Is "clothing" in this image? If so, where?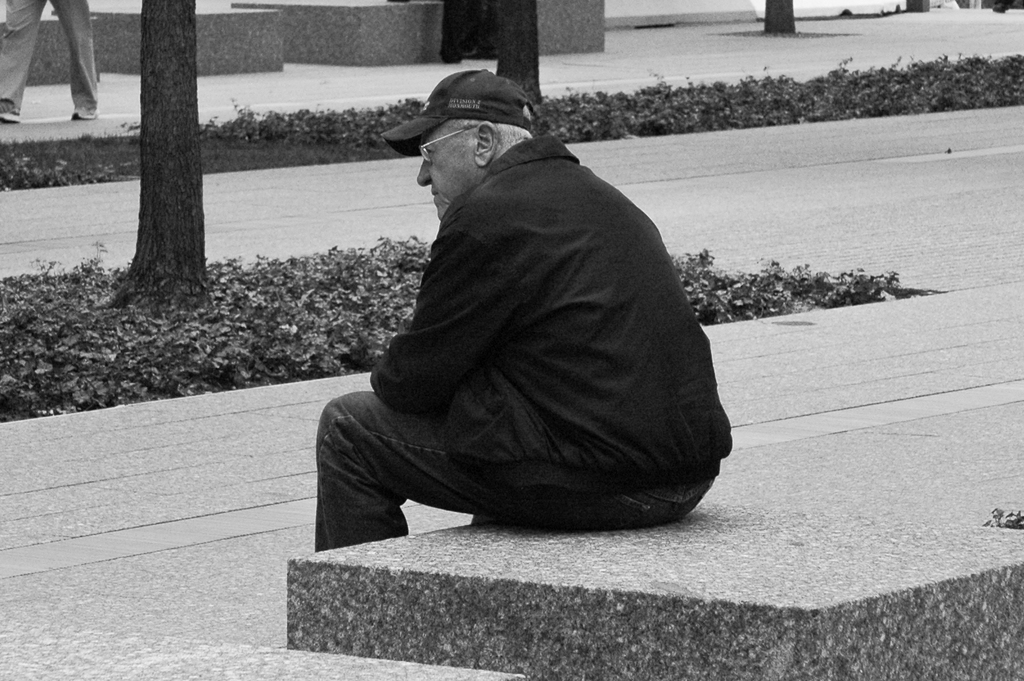
Yes, at [left=0, top=0, right=100, bottom=111].
